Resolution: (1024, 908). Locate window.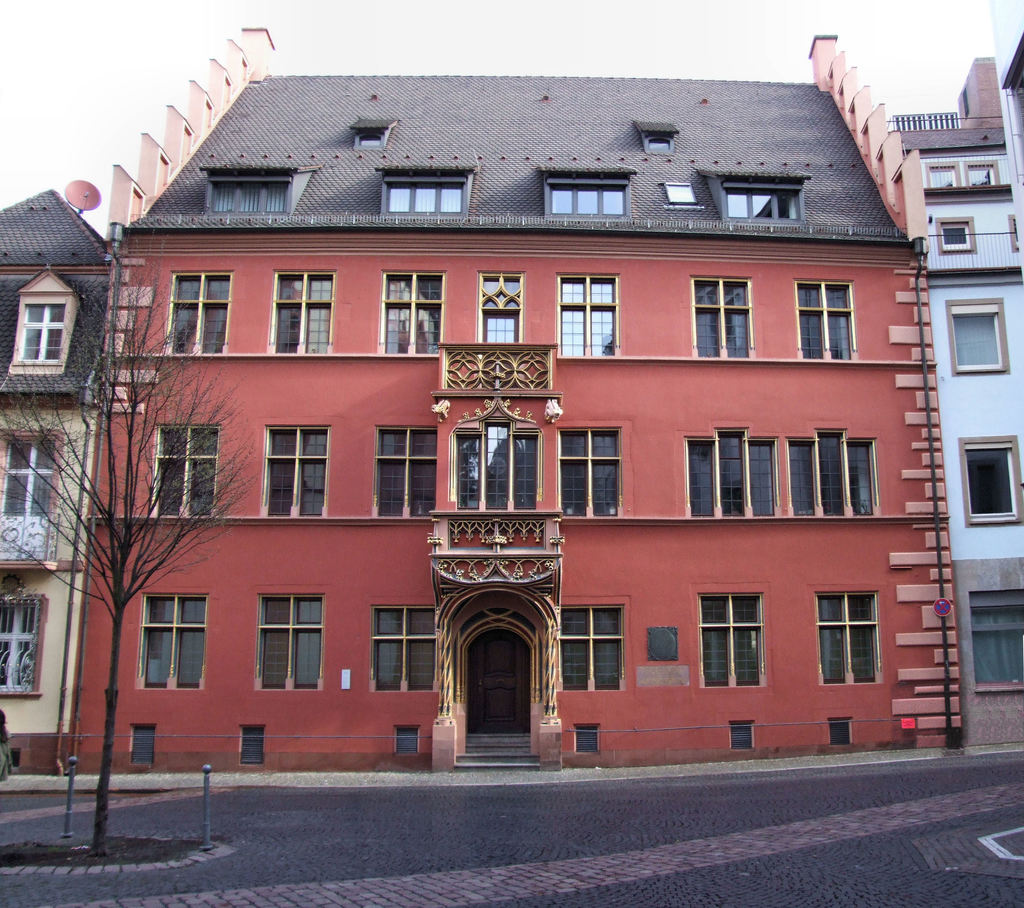
l=168, t=268, r=228, b=357.
